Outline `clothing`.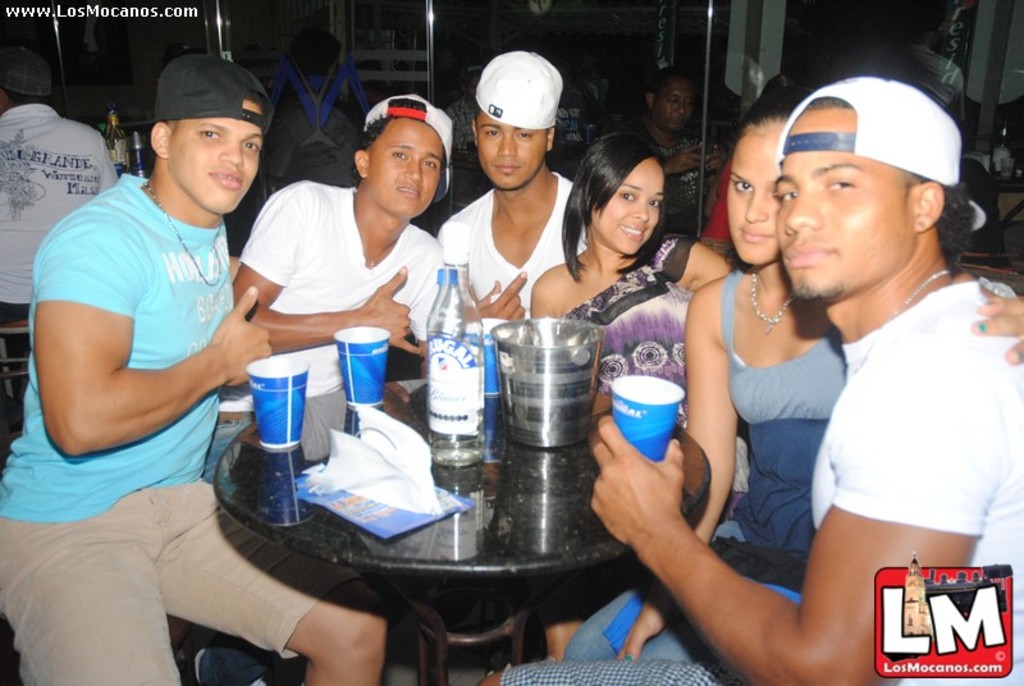
Outline: [216, 177, 442, 466].
